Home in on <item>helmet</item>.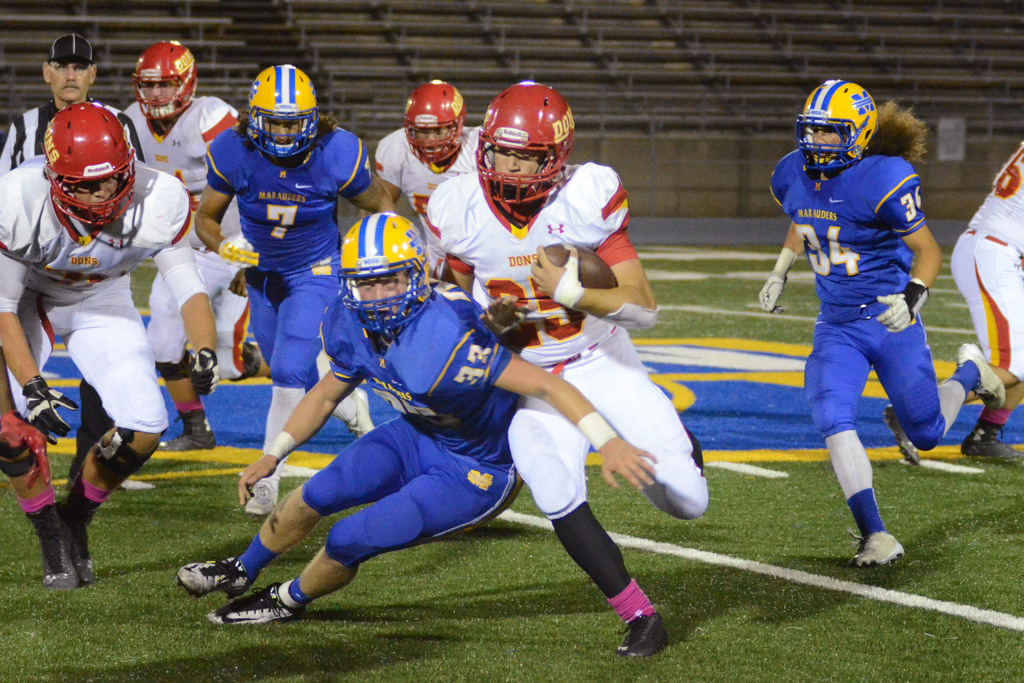
Homed in at pyautogui.locateOnScreen(36, 100, 138, 231).
